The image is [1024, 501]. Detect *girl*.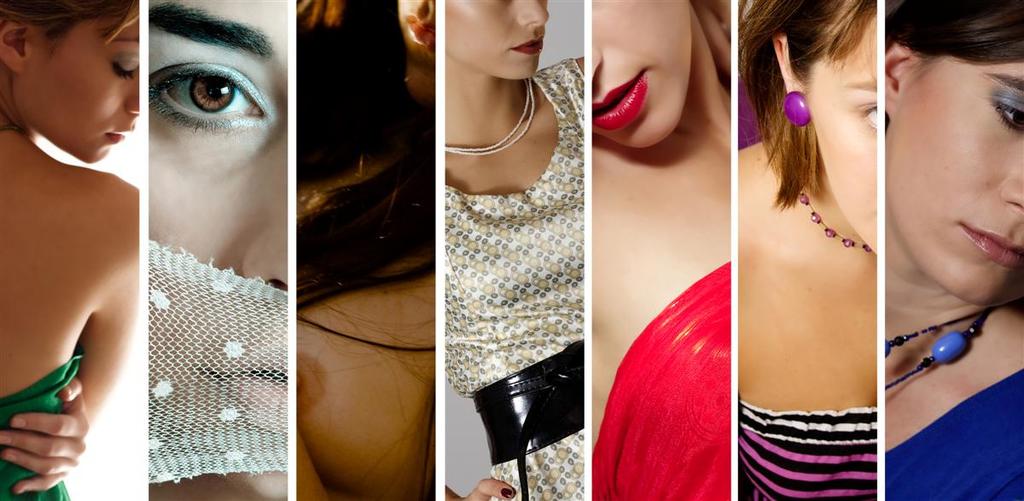
Detection: BBox(886, 0, 1023, 500).
